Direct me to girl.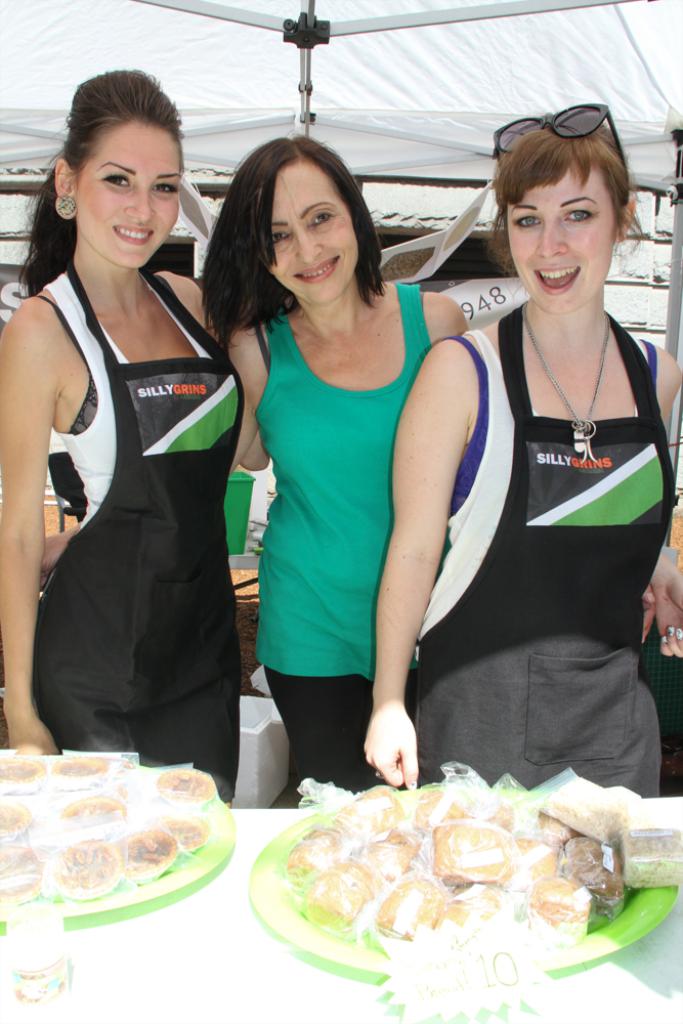
Direction: Rect(198, 132, 474, 814).
